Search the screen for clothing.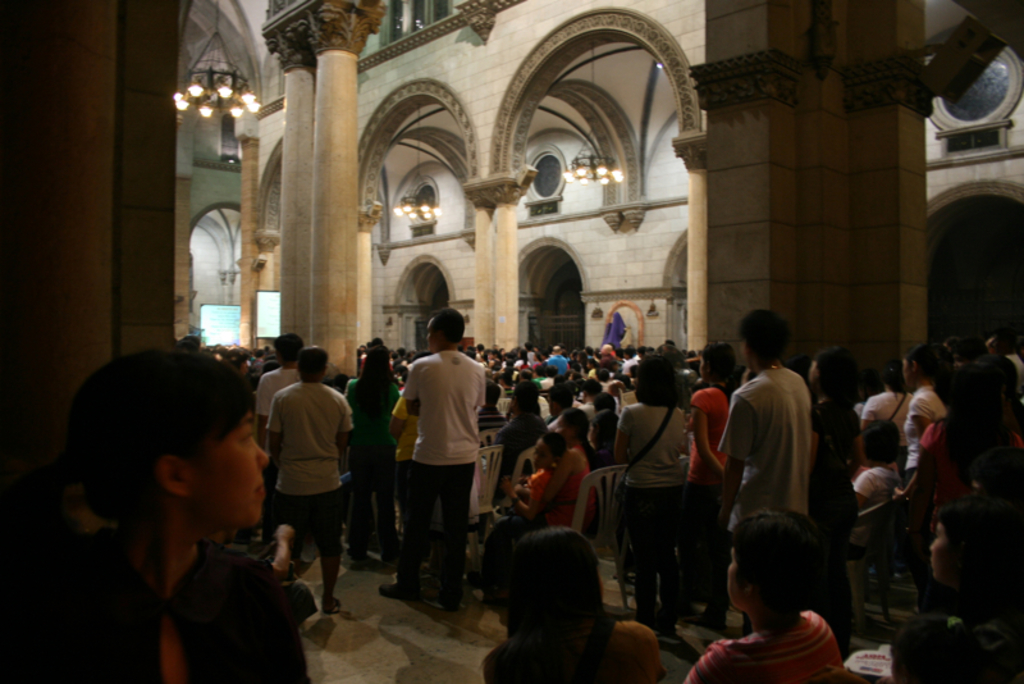
Found at bbox(334, 339, 413, 575).
